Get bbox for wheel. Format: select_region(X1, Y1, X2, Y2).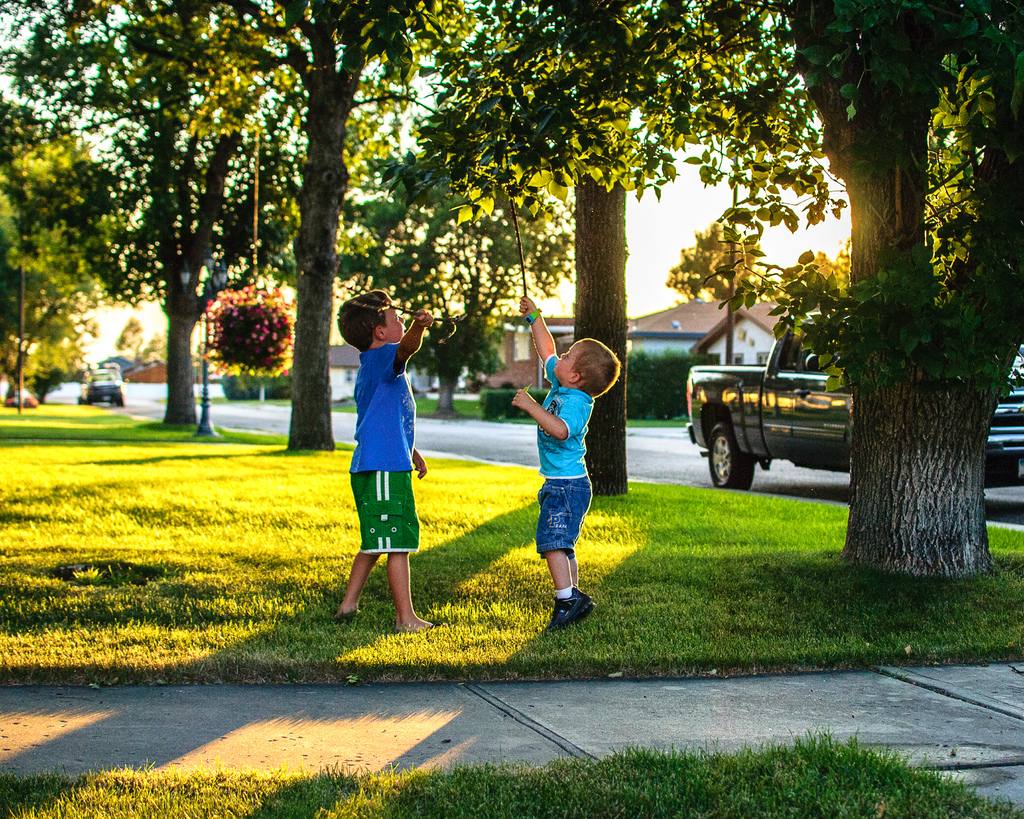
select_region(701, 427, 752, 491).
